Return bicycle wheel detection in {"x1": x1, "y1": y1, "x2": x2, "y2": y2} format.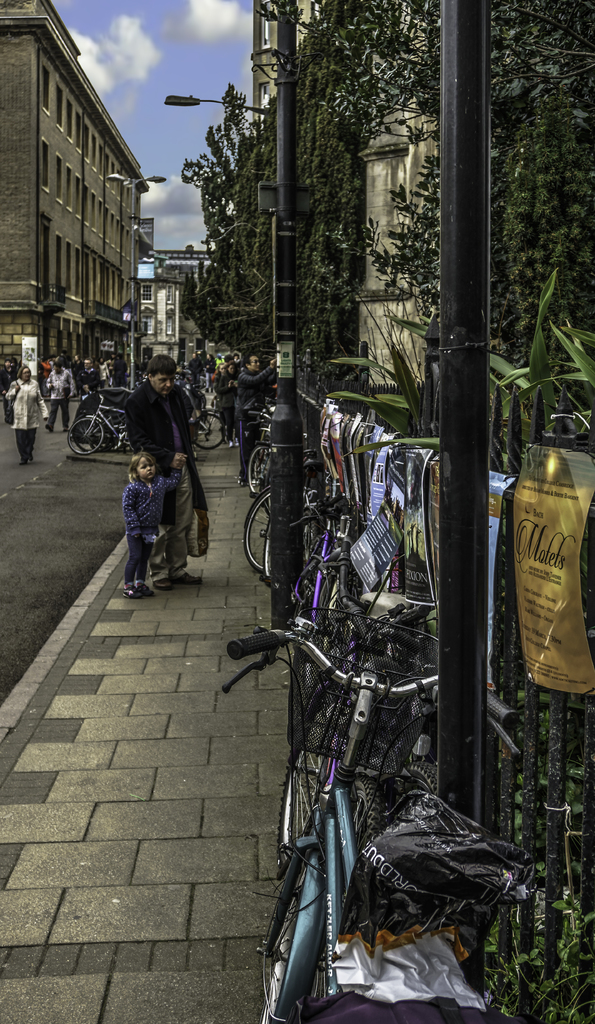
{"x1": 260, "y1": 839, "x2": 305, "y2": 1023}.
